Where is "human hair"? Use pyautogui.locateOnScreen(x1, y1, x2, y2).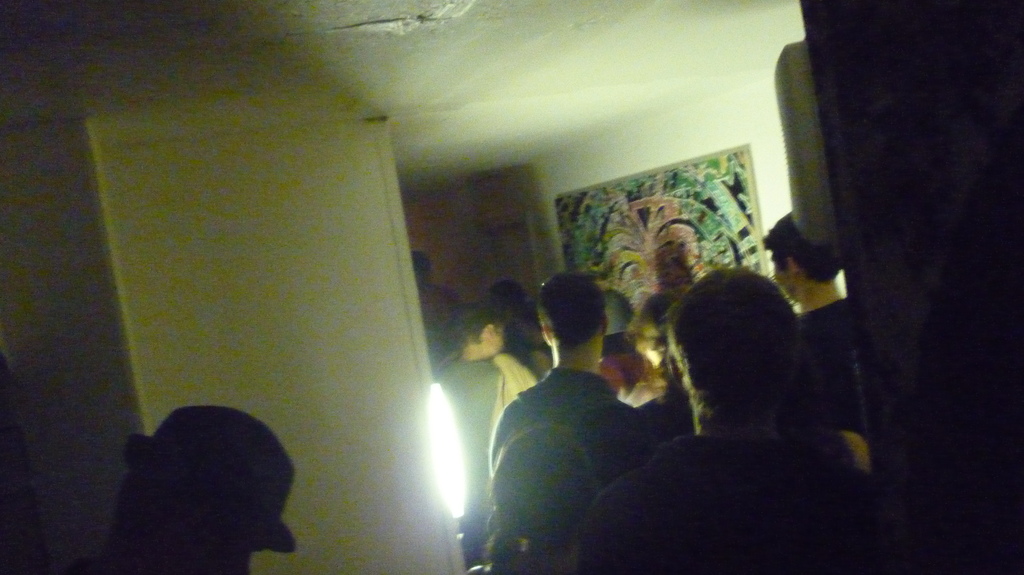
pyautogui.locateOnScreen(755, 209, 847, 299).
